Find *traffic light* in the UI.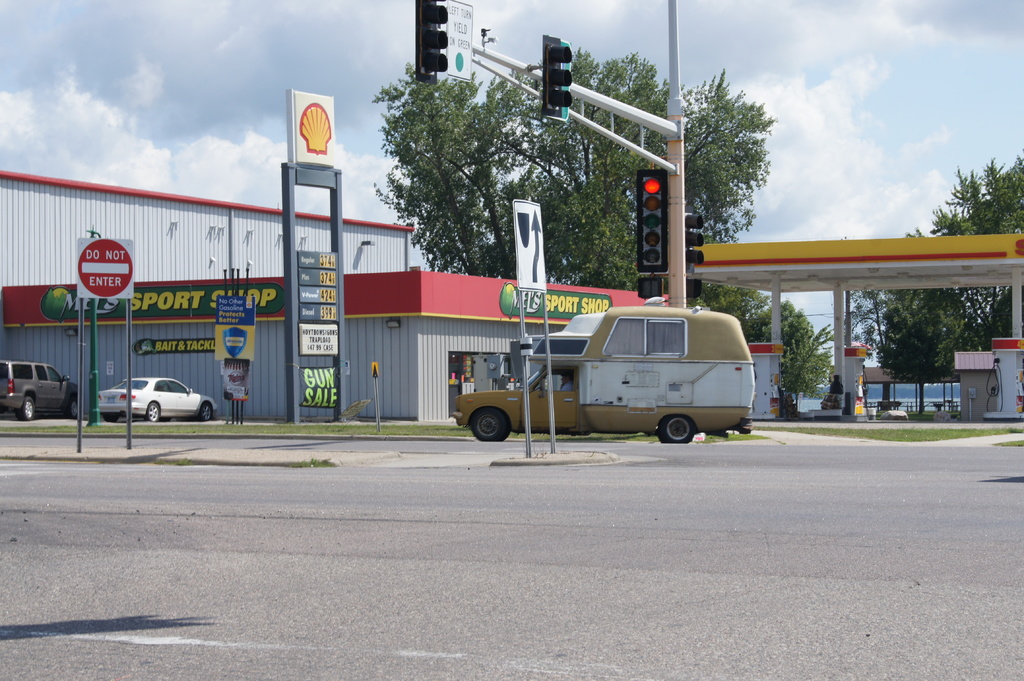
UI element at BBox(415, 0, 449, 84).
